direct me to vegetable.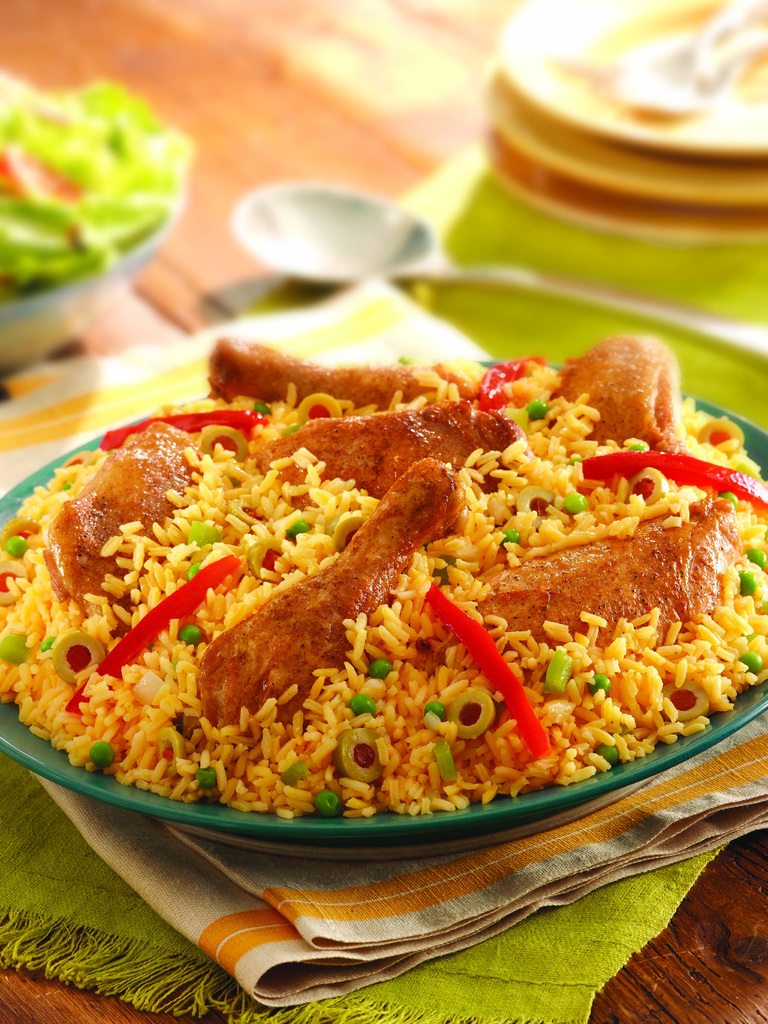
Direction: [left=88, top=746, right=118, bottom=767].
